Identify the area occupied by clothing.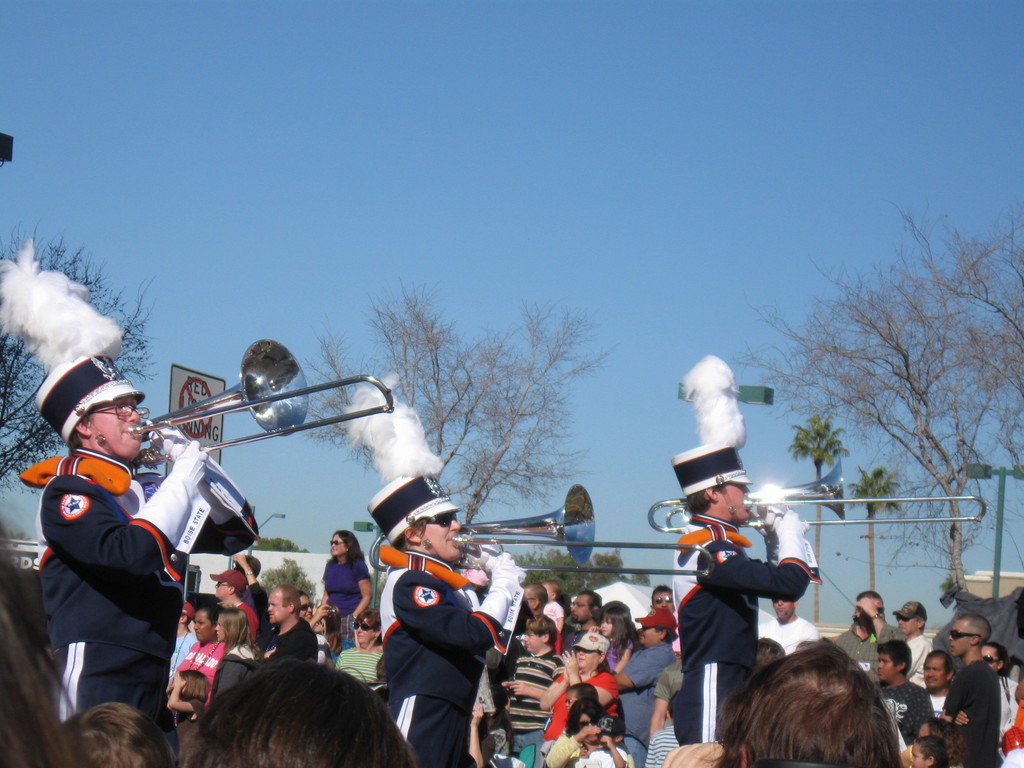
Area: bbox=[543, 602, 566, 629].
